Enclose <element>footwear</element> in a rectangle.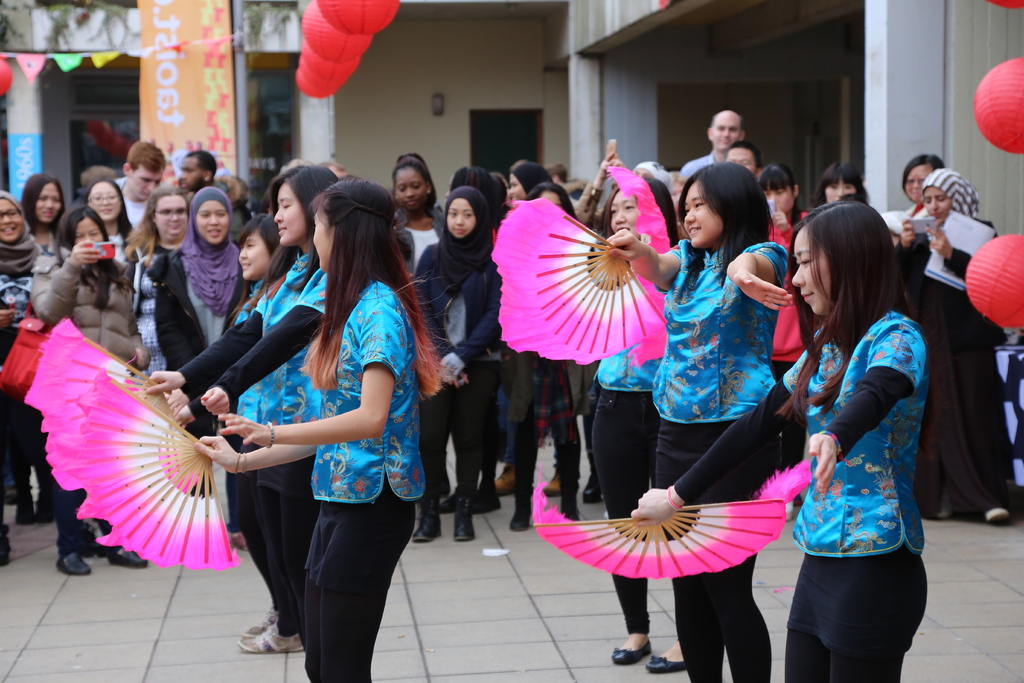
box(540, 467, 557, 495).
